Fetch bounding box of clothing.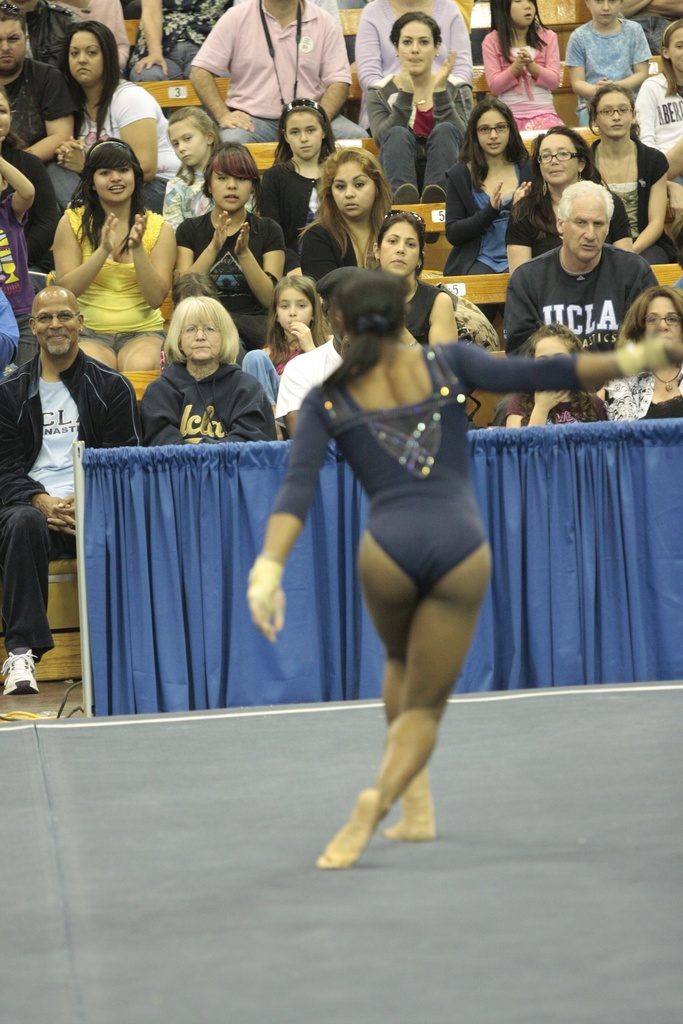
Bbox: rect(1, 355, 137, 519).
